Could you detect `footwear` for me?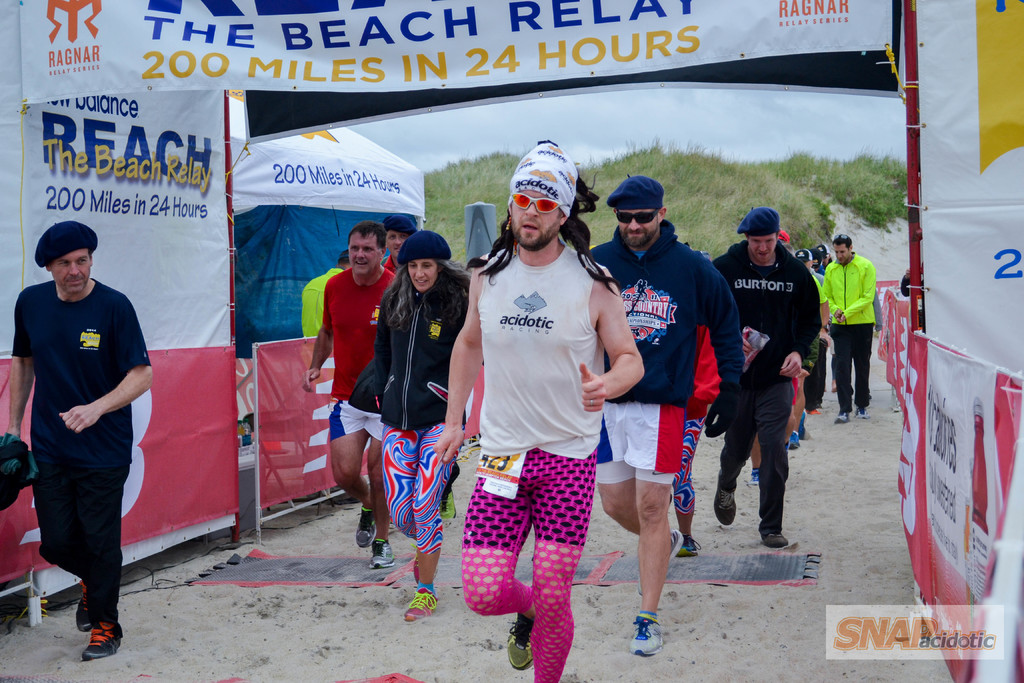
Detection result: box=[76, 580, 97, 630].
